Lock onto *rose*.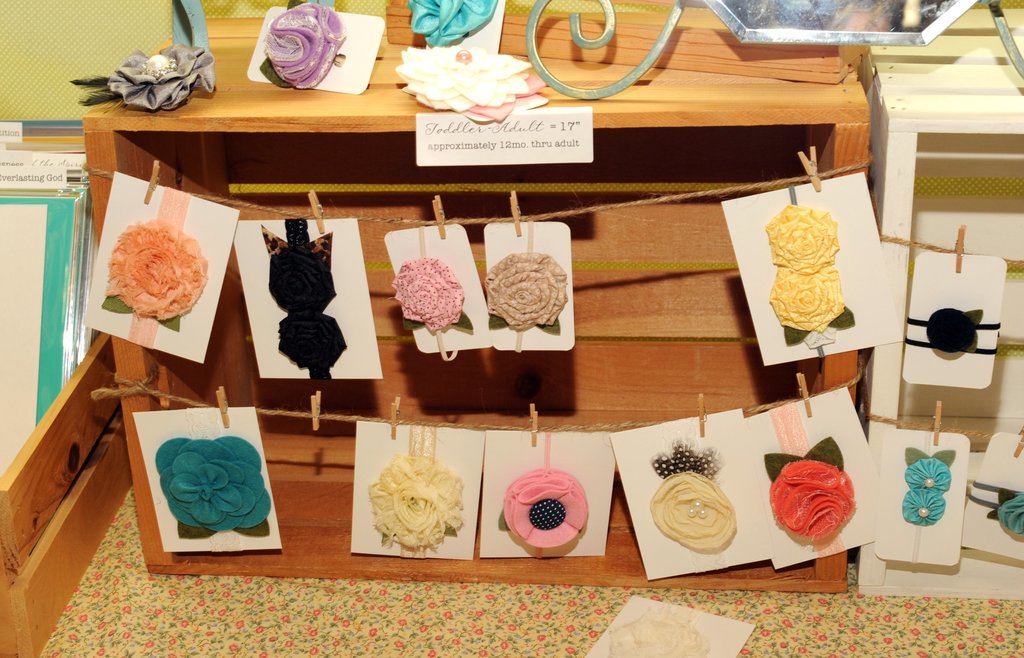
Locked: BBox(481, 252, 569, 332).
